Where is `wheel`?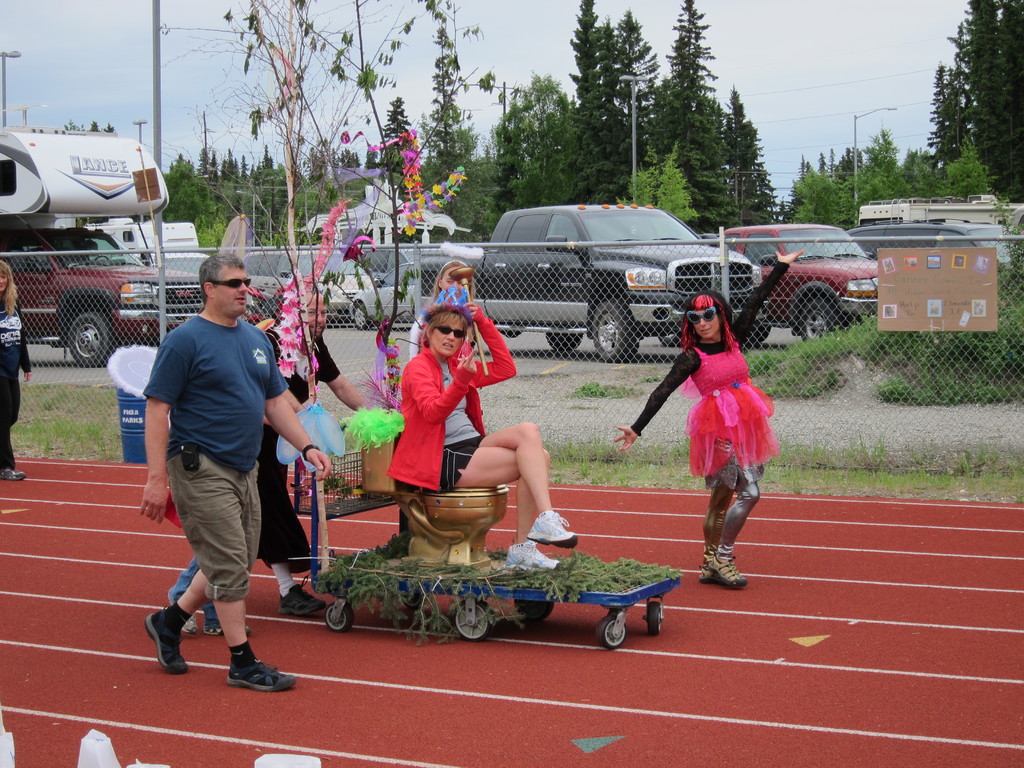
(x1=67, y1=312, x2=112, y2=367).
